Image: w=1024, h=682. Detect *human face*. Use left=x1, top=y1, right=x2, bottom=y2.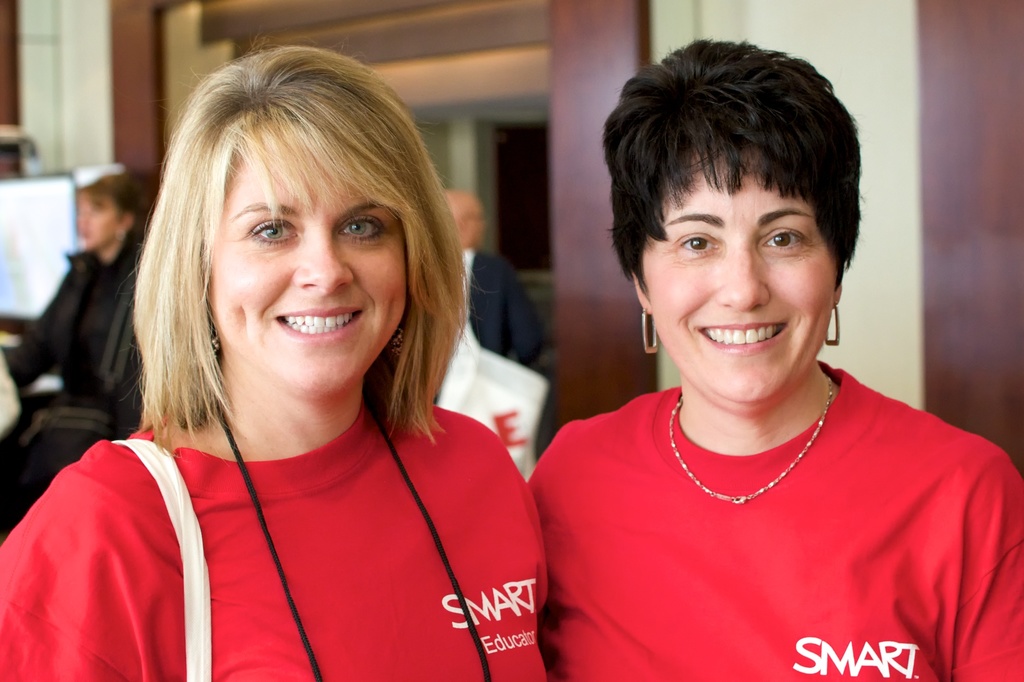
left=460, top=199, right=484, bottom=243.
